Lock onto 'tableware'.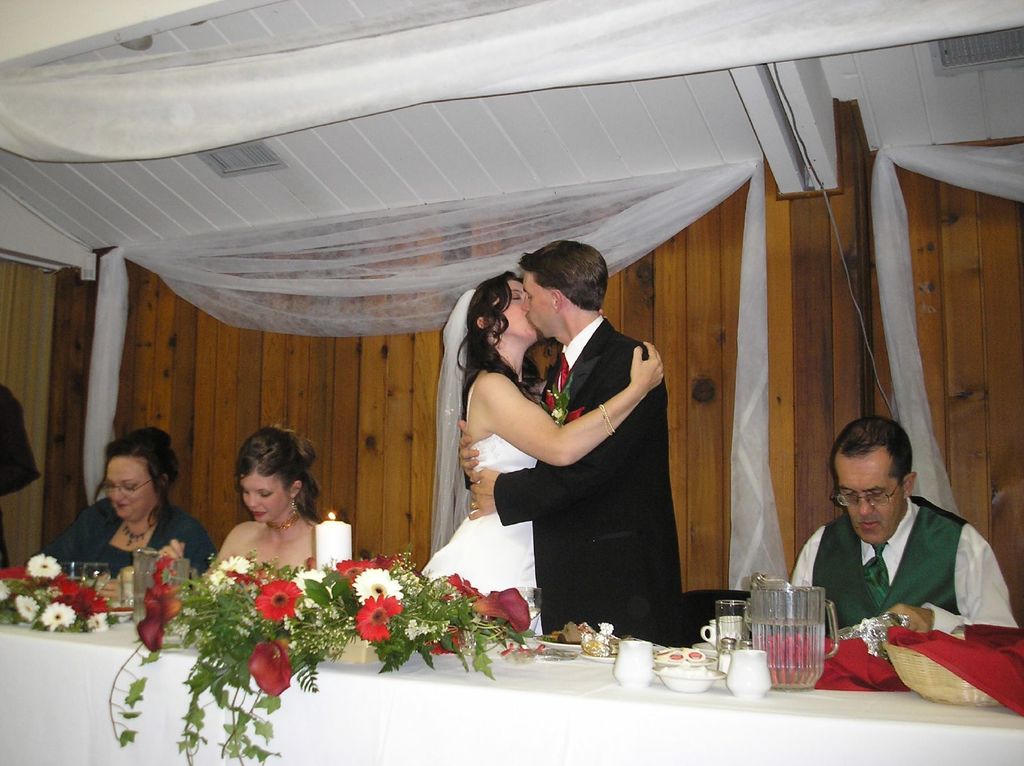
Locked: pyautogui.locateOnScreen(54, 561, 112, 593).
